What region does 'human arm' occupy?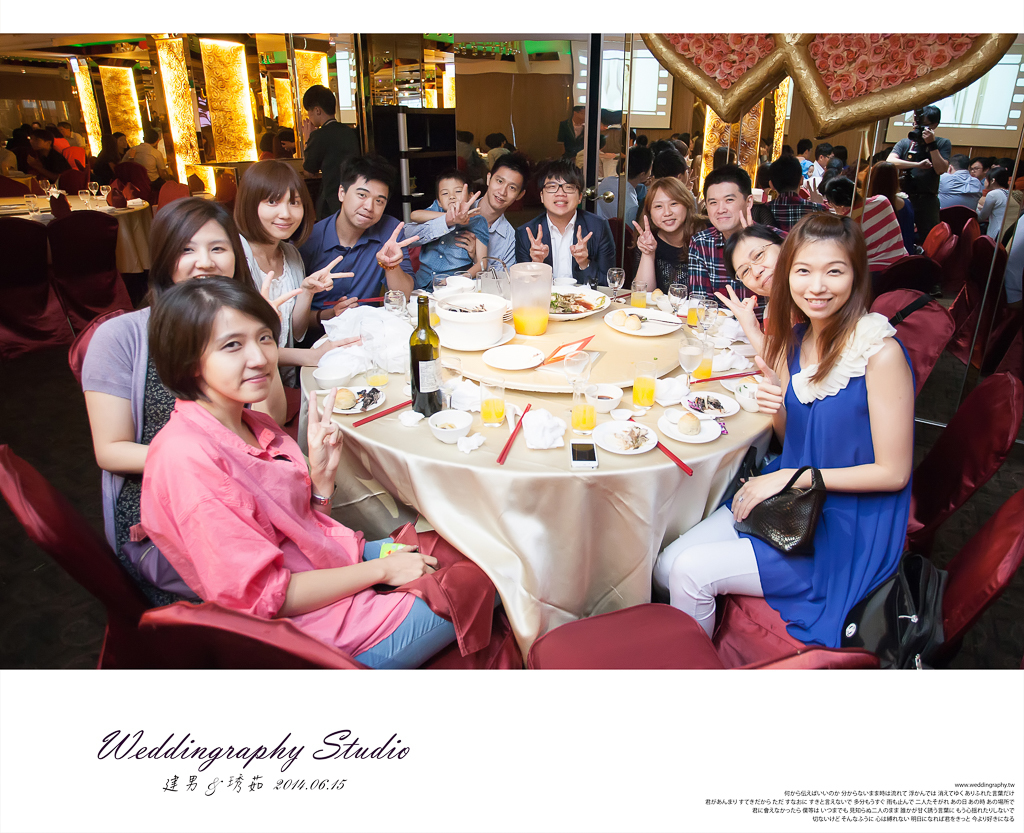
detection(411, 198, 479, 225).
